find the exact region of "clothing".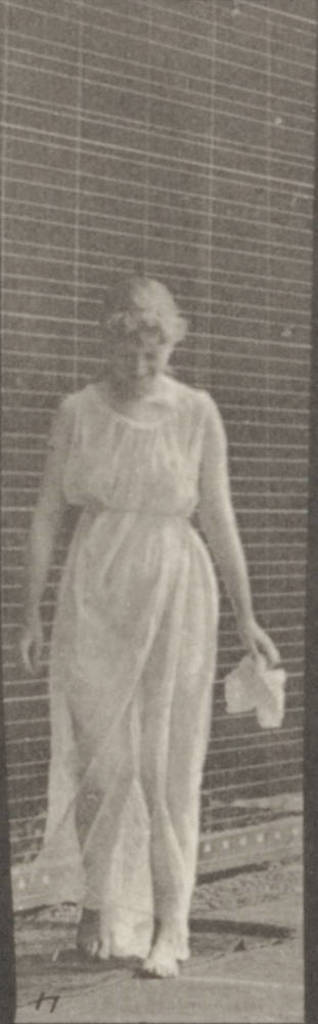
Exact region: x1=46, y1=382, x2=228, y2=943.
